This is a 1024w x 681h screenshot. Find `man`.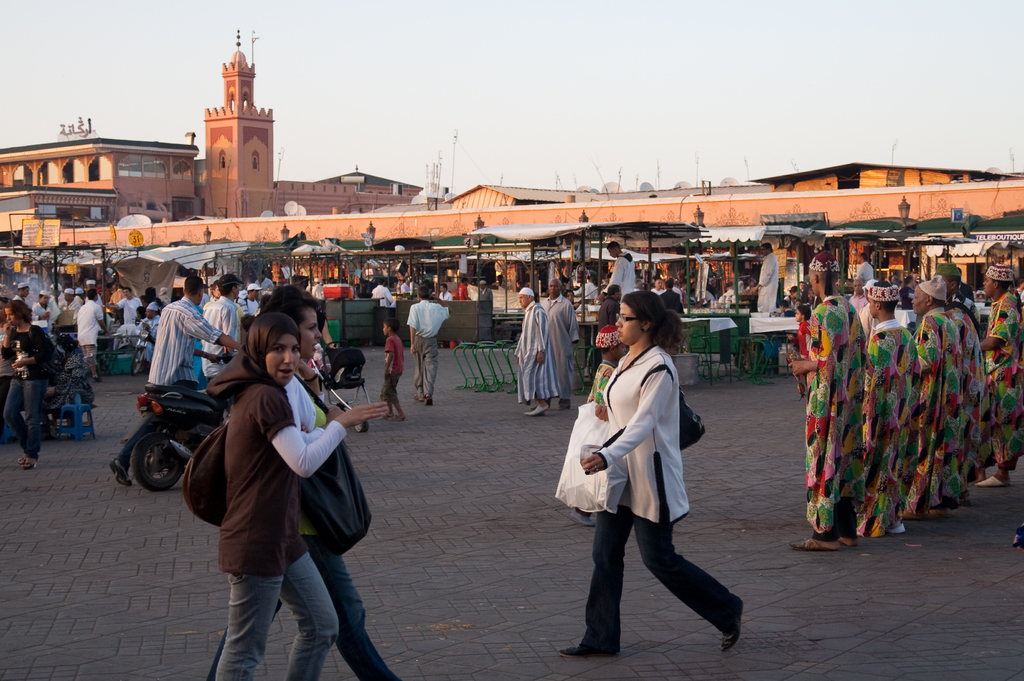
Bounding box: bbox=[370, 275, 394, 305].
